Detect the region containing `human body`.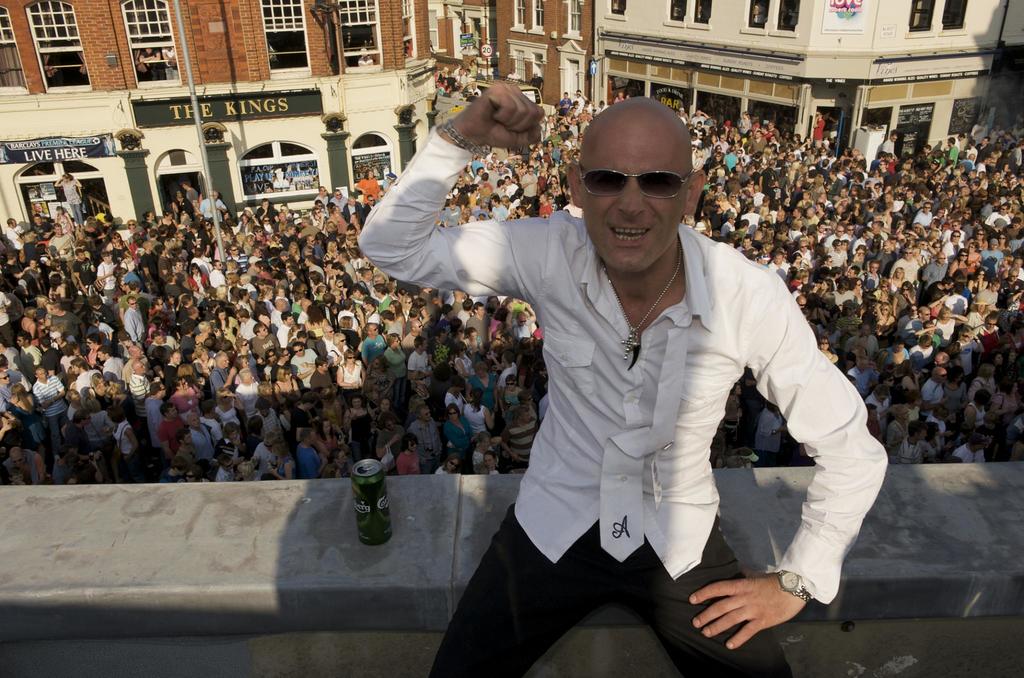
{"left": 119, "top": 282, "right": 148, "bottom": 312}.
